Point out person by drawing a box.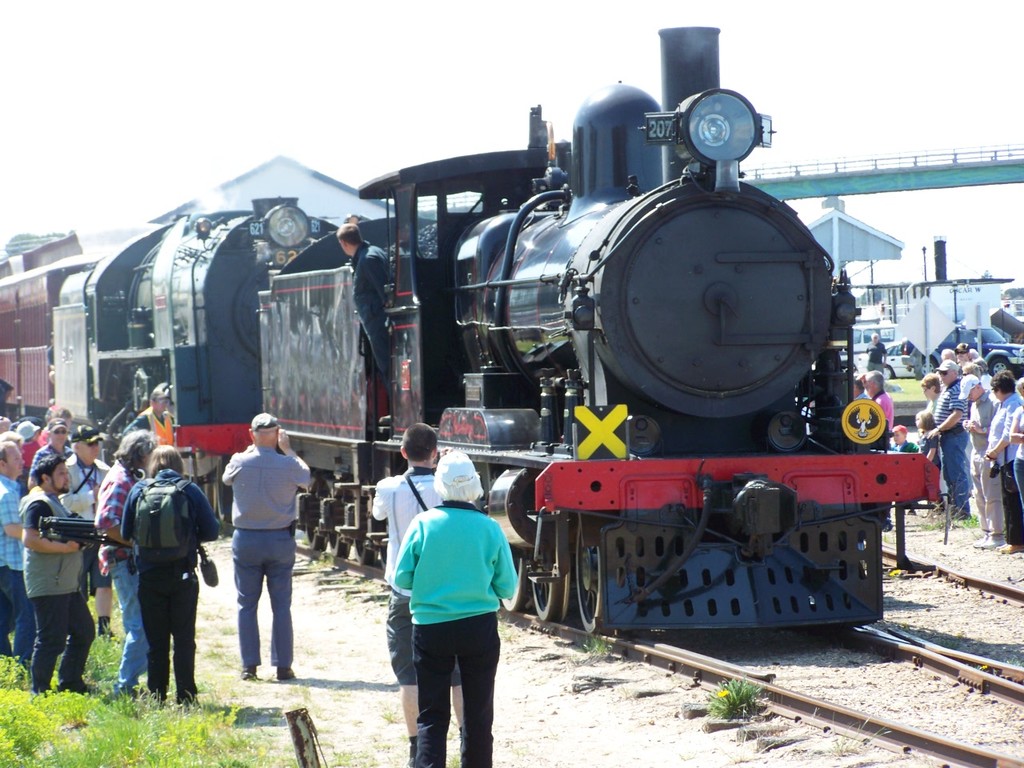
bbox=[982, 367, 1020, 559].
